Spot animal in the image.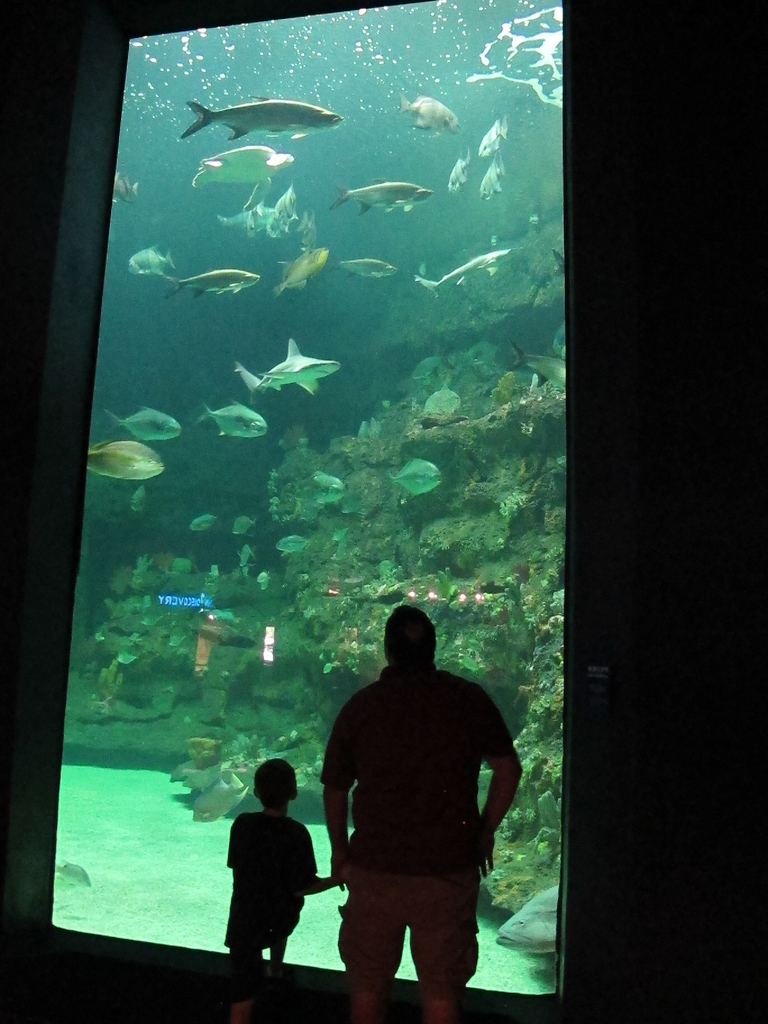
animal found at box(198, 404, 271, 435).
